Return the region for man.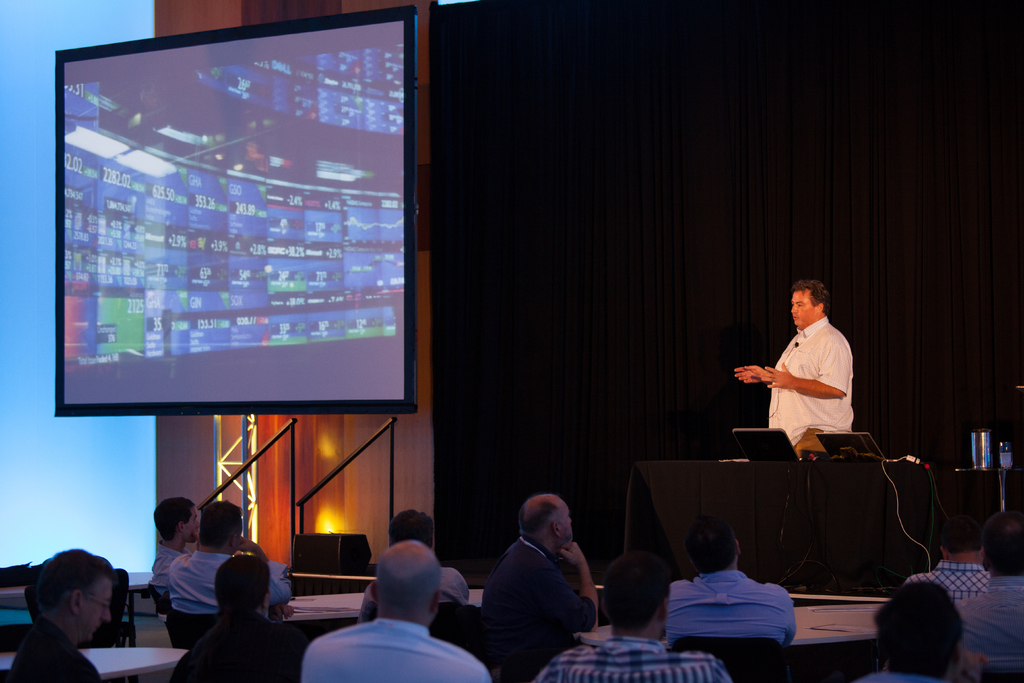
(540, 551, 732, 682).
